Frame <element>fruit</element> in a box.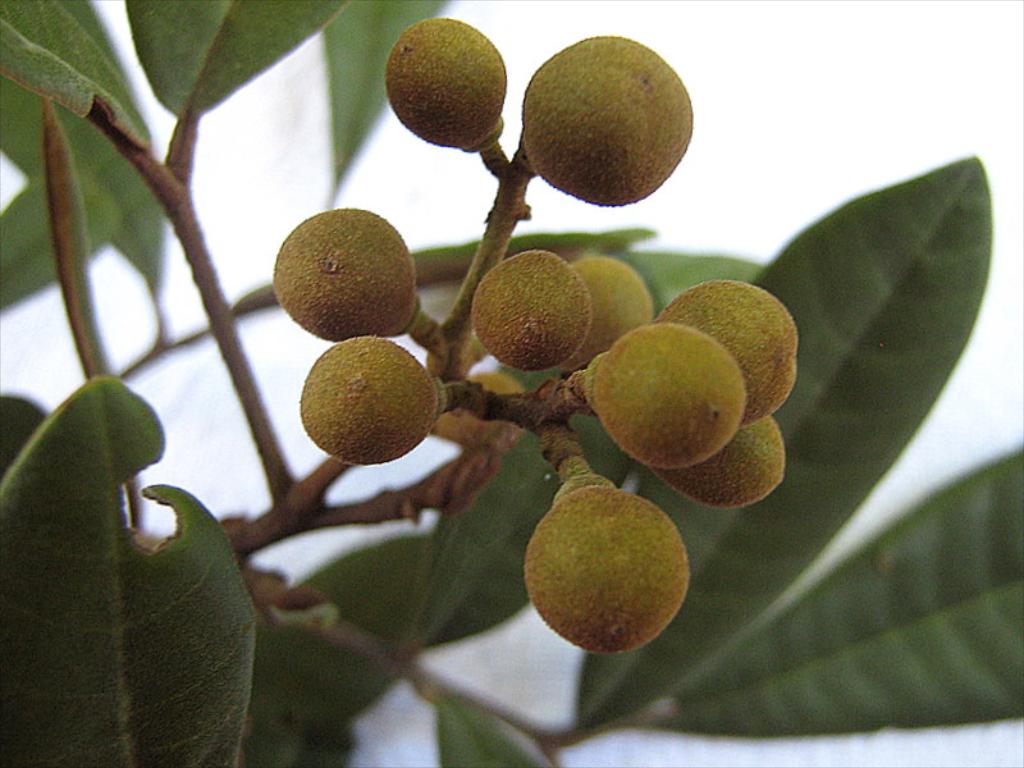
429:367:524:448.
